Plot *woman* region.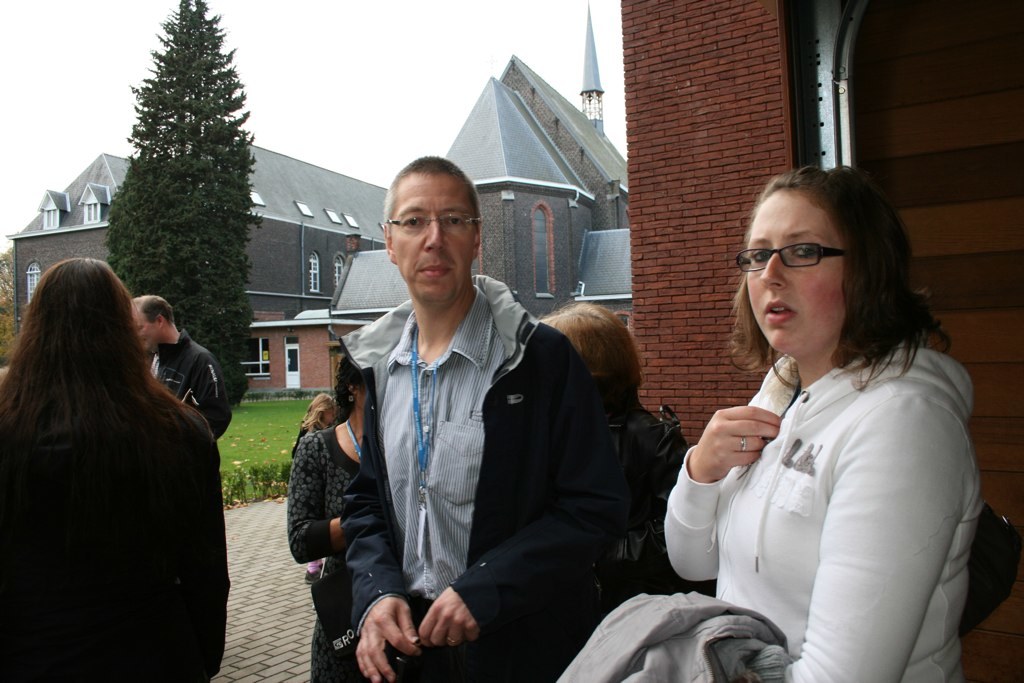
Plotted at 0 257 223 682.
